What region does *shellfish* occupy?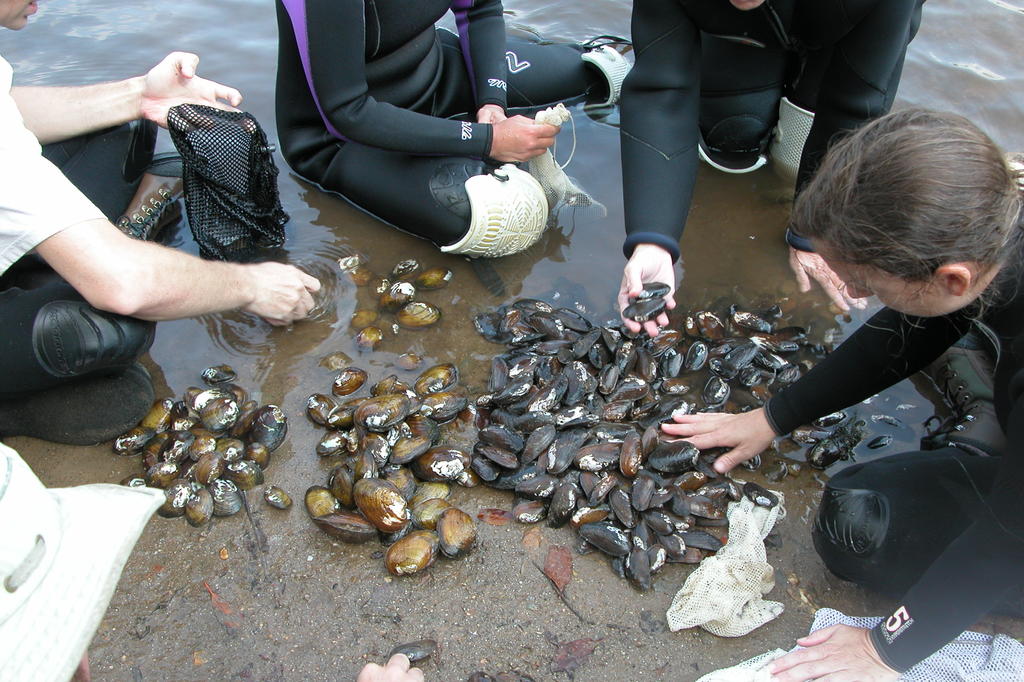
rect(392, 349, 423, 373).
